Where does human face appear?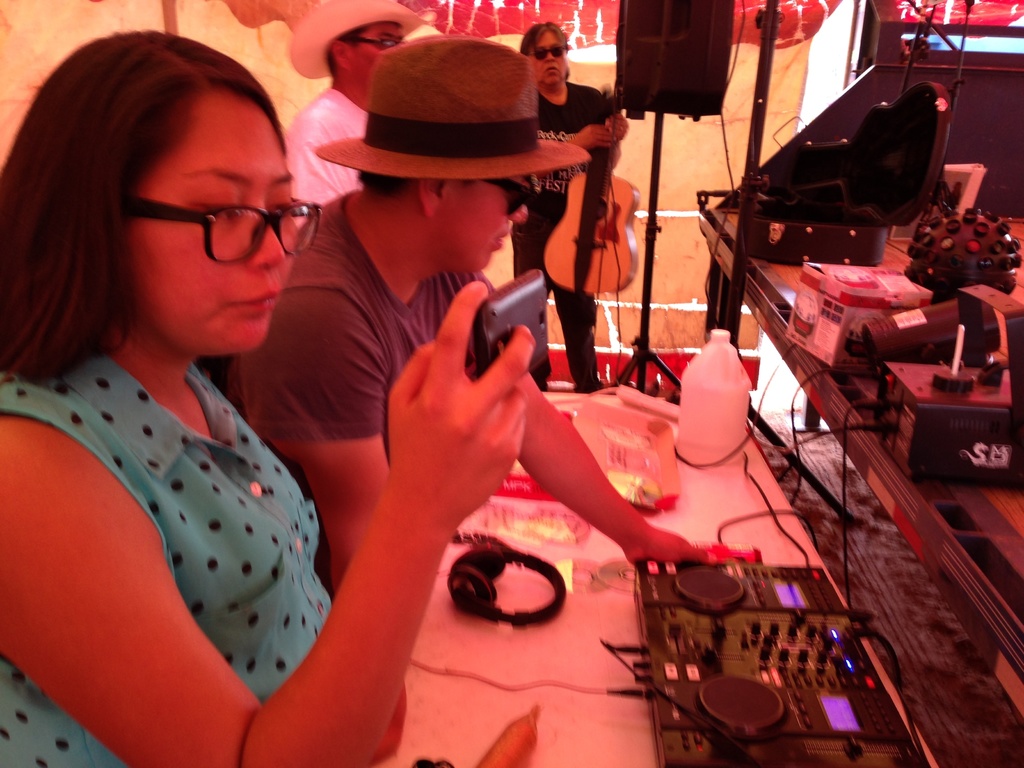
Appears at box(127, 95, 303, 352).
